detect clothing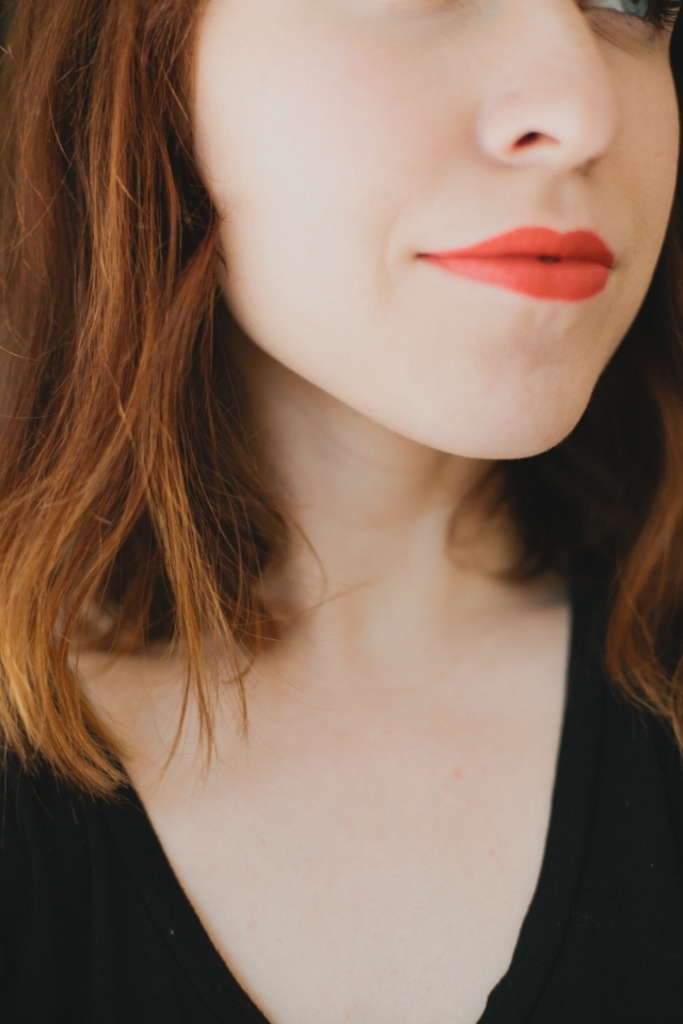
region(0, 548, 682, 1023)
